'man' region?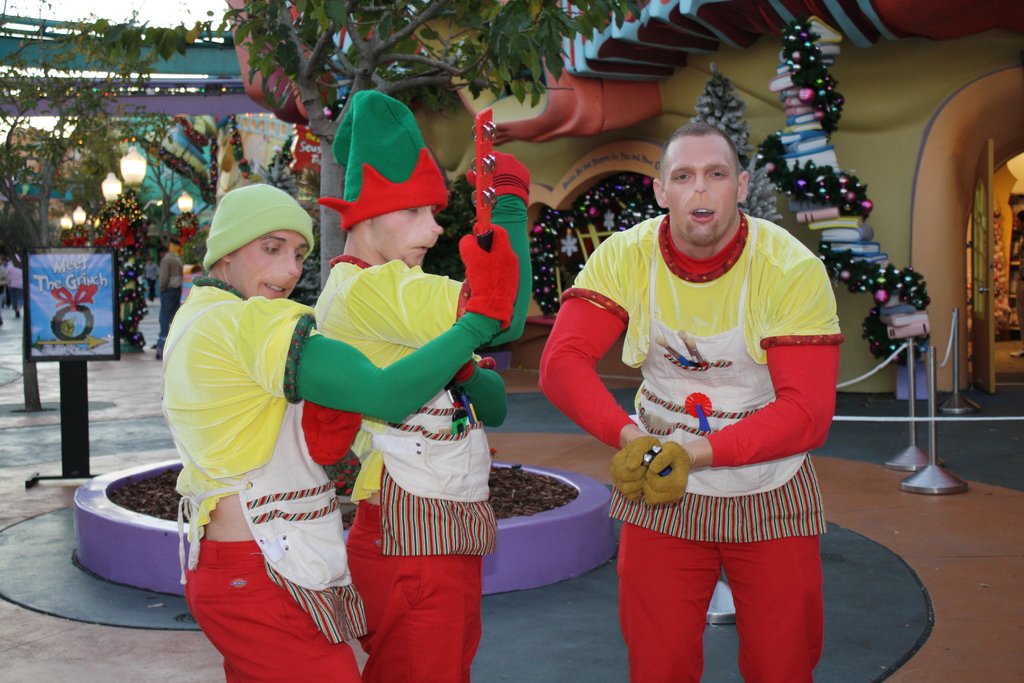
box=[156, 241, 189, 353]
